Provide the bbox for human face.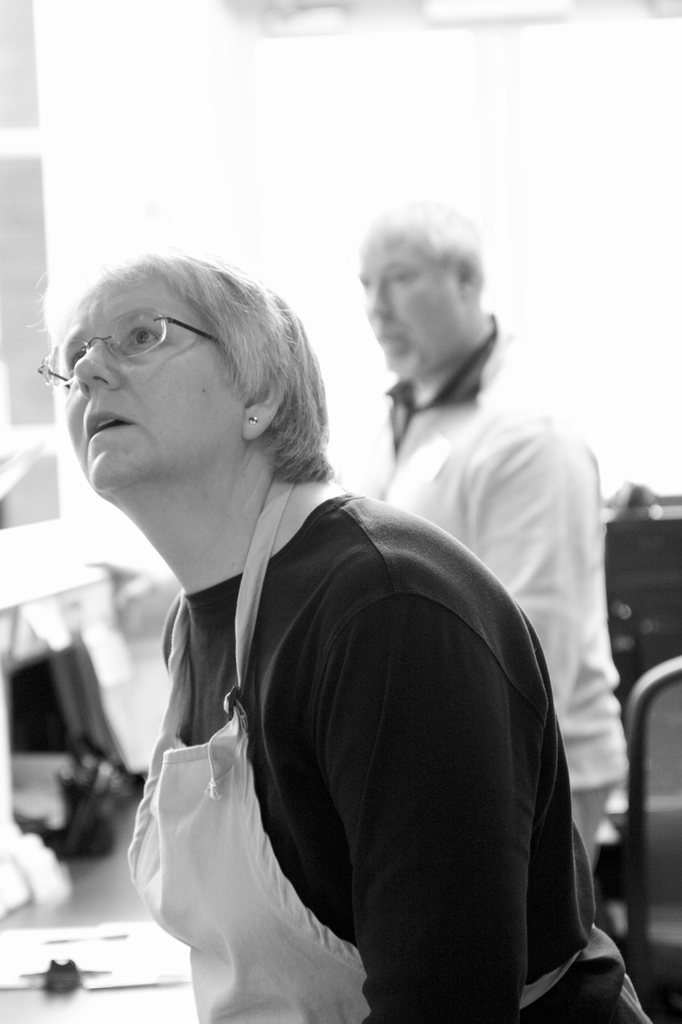
<region>64, 271, 241, 490</region>.
